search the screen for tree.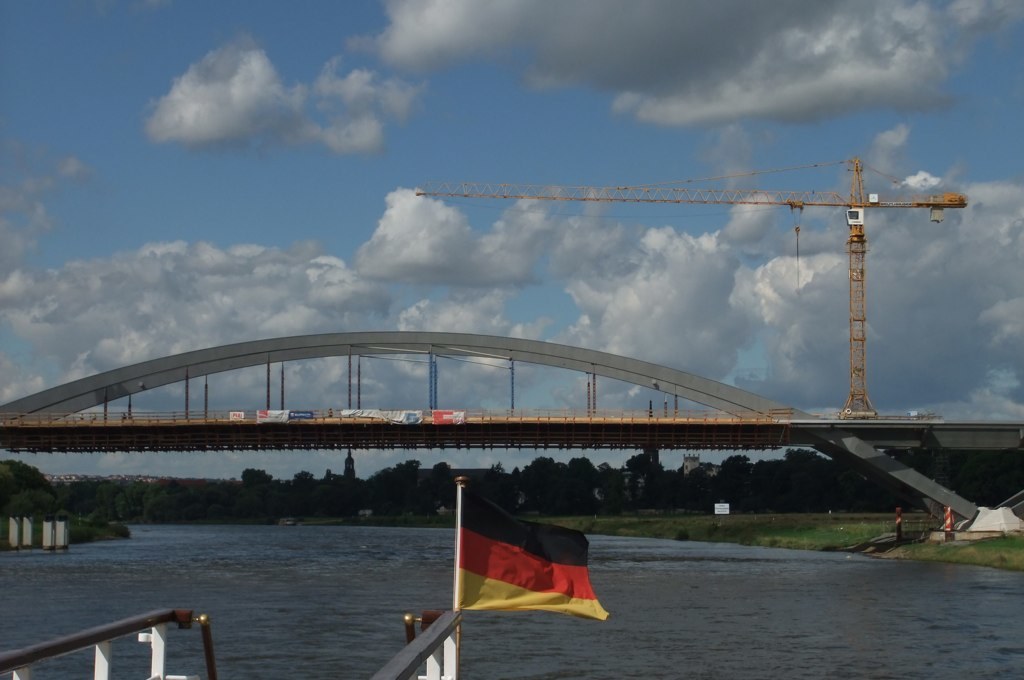
Found at [241,453,489,531].
